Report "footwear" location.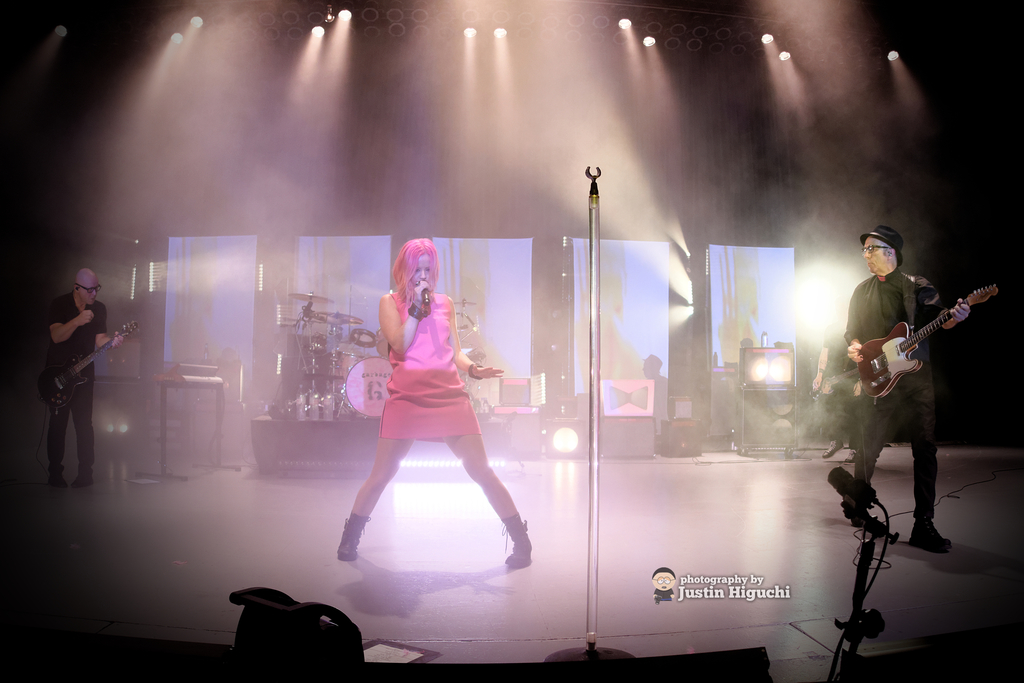
Report: bbox(73, 466, 94, 488).
